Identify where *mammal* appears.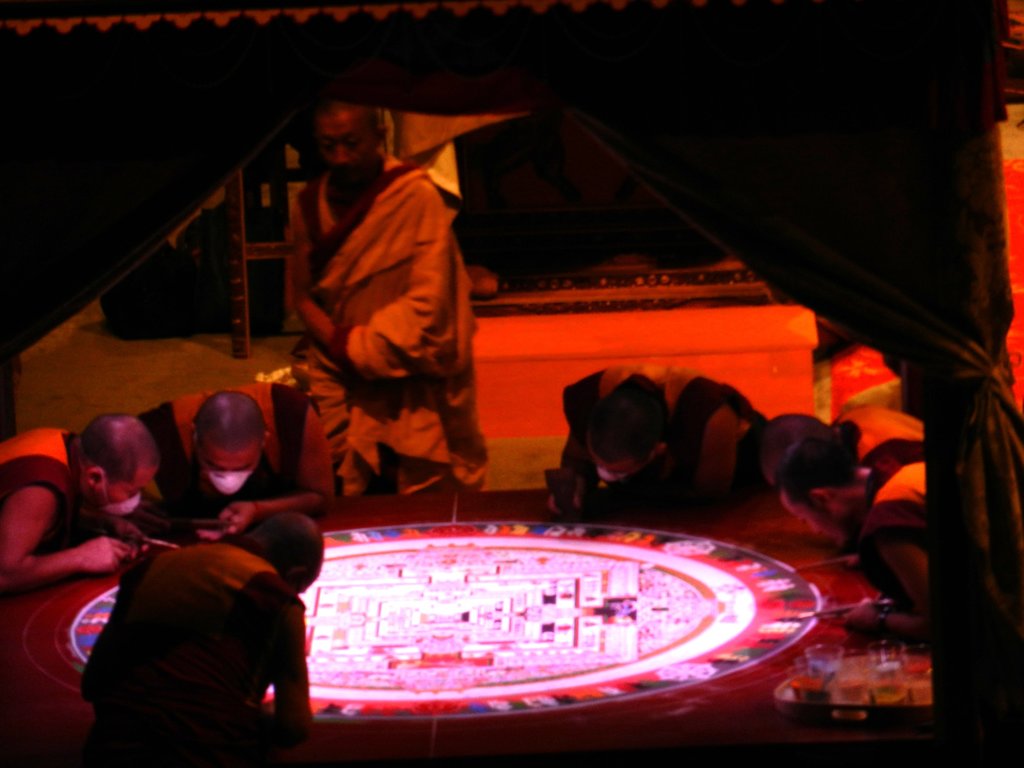
Appears at 267/93/486/497.
